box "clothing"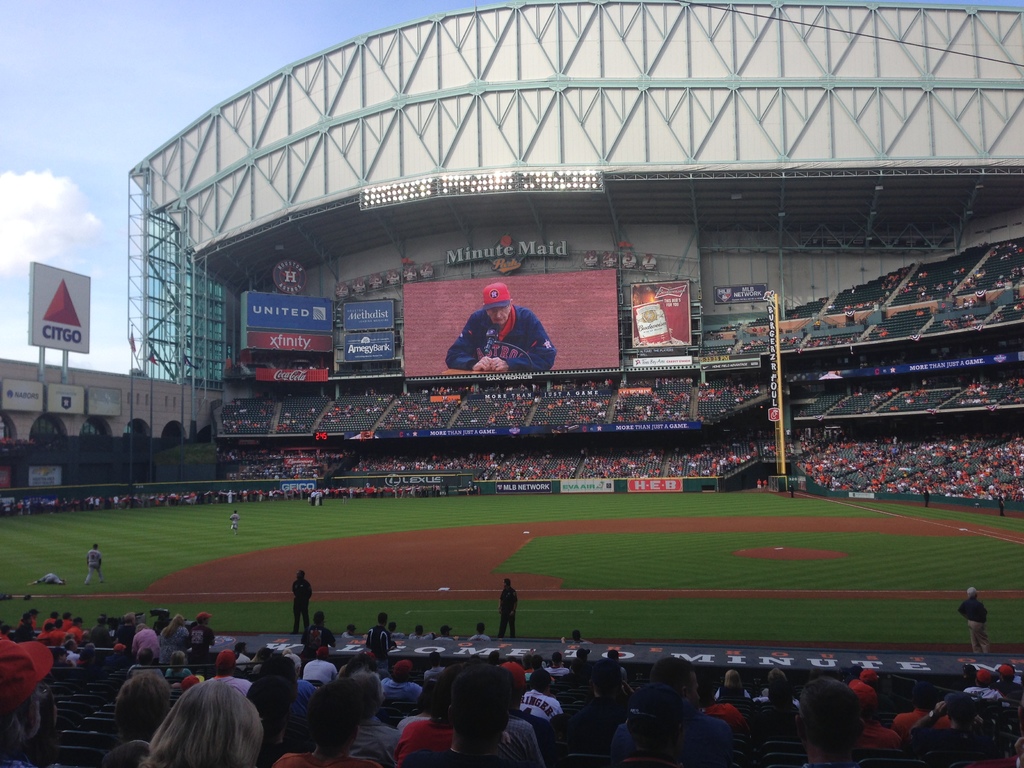
<box>495,719,541,764</box>
